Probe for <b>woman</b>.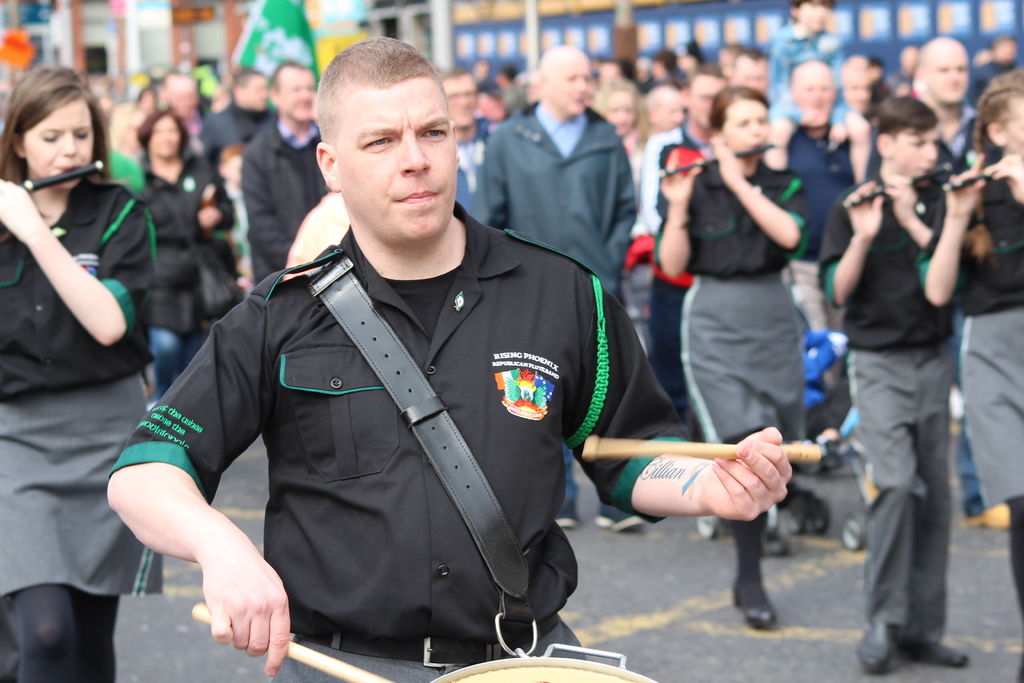
Probe result: [920,72,1023,682].
